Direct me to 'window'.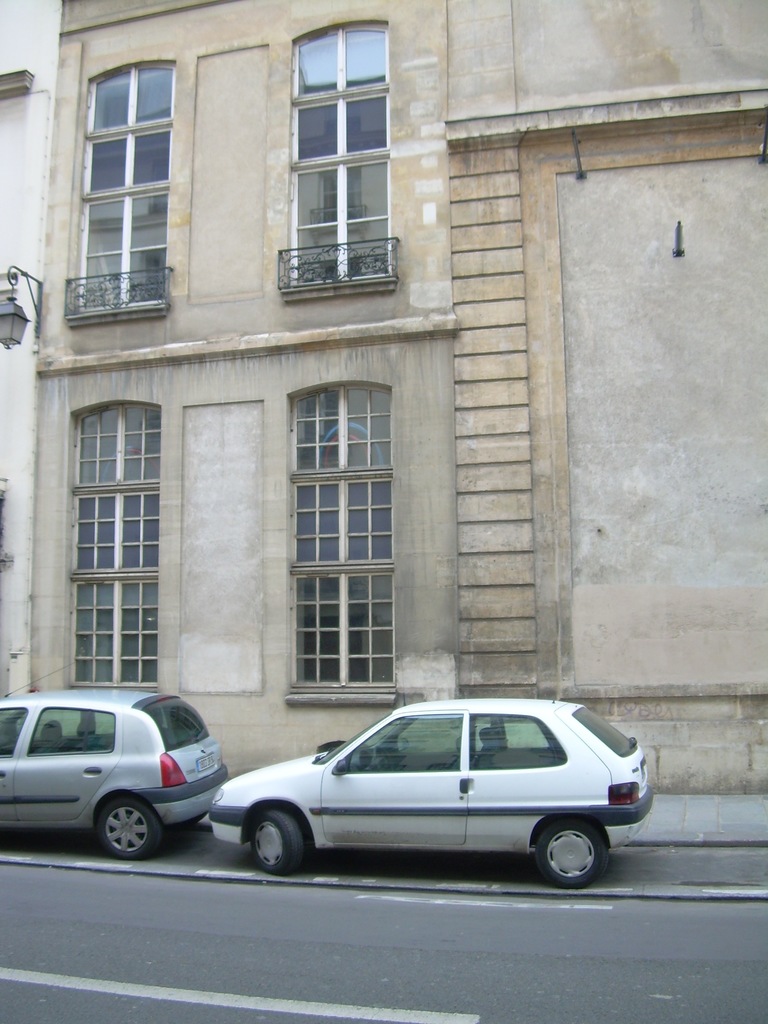
Direction: 68/403/159/693.
